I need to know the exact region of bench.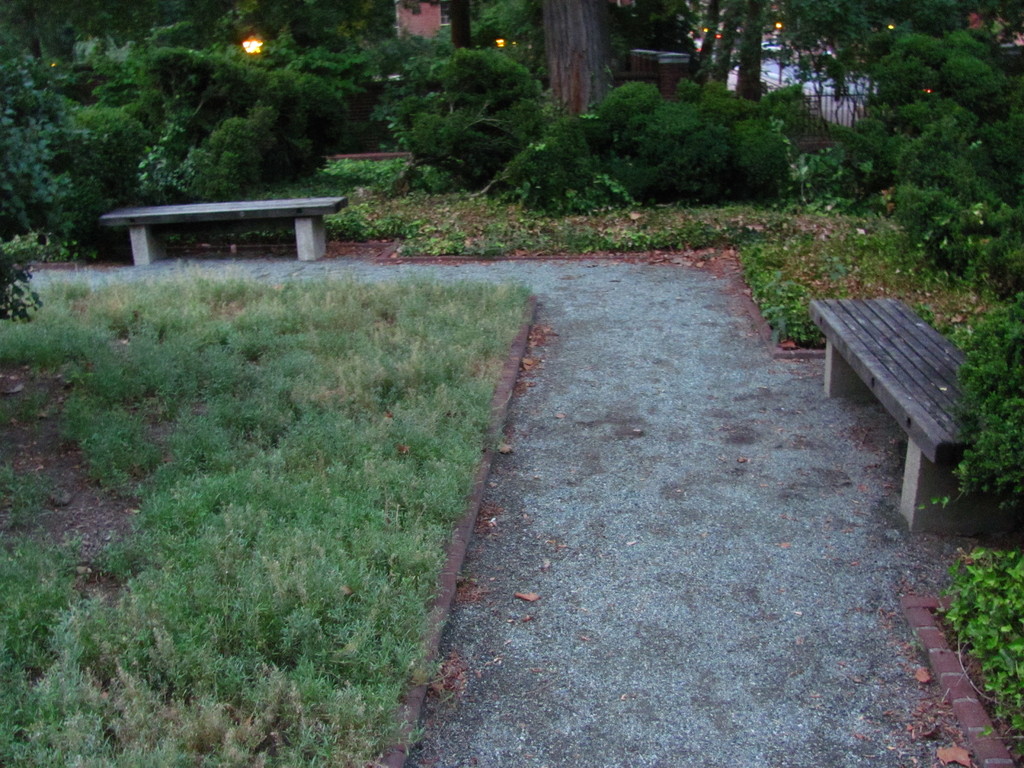
Region: 99,195,351,270.
